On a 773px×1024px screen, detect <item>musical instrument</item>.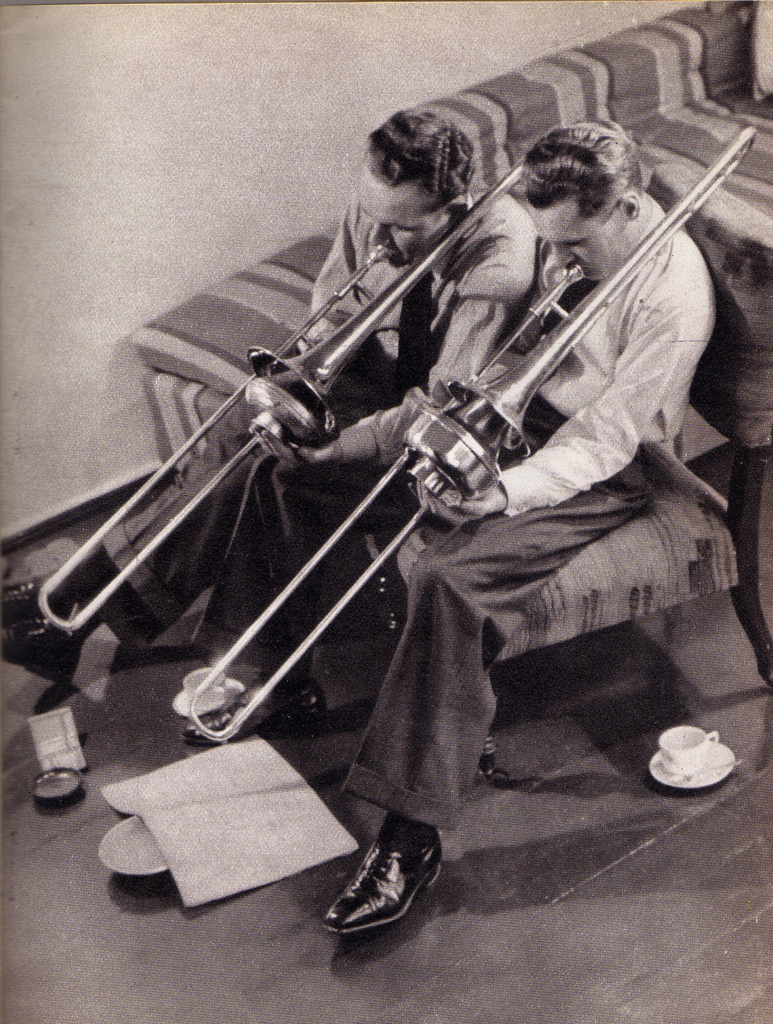
(27, 153, 538, 650).
